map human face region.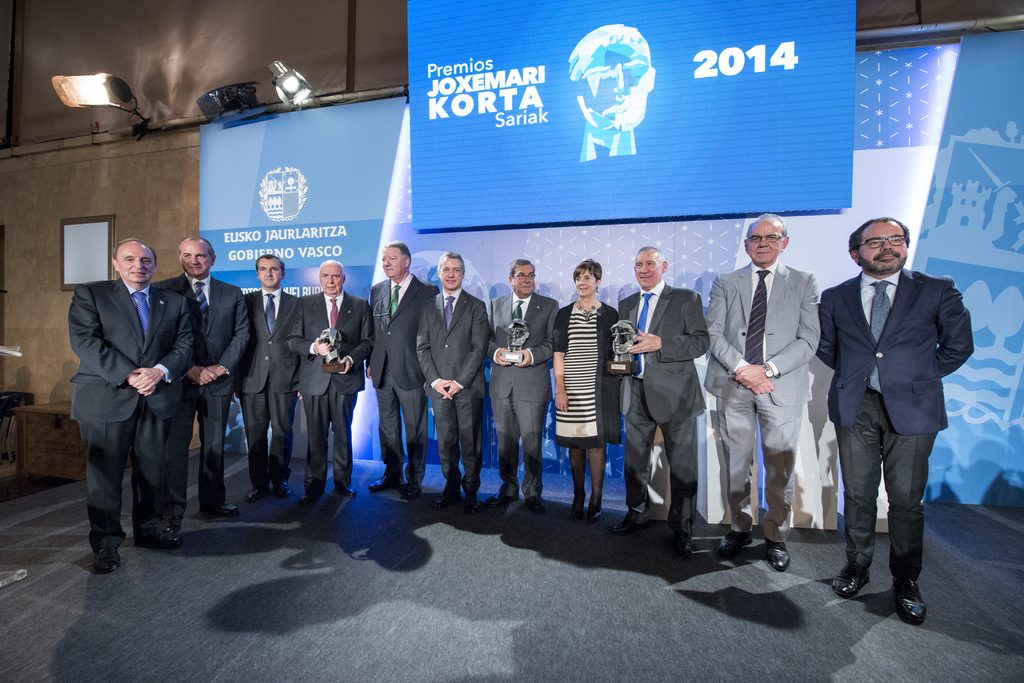
Mapped to detection(317, 262, 344, 298).
